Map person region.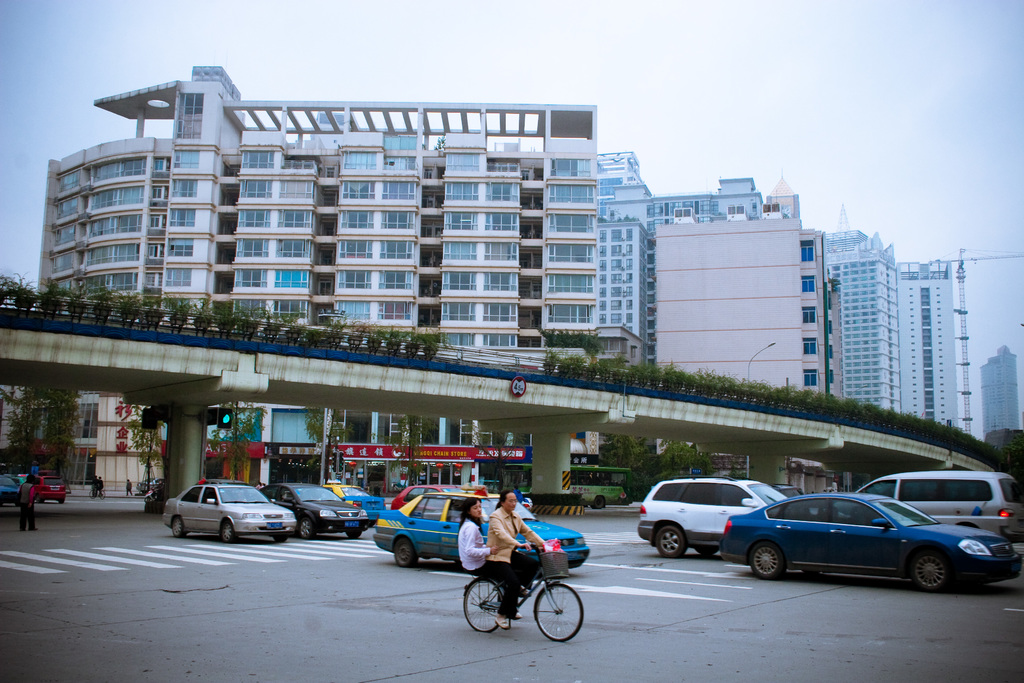
Mapped to box=[124, 478, 134, 498].
